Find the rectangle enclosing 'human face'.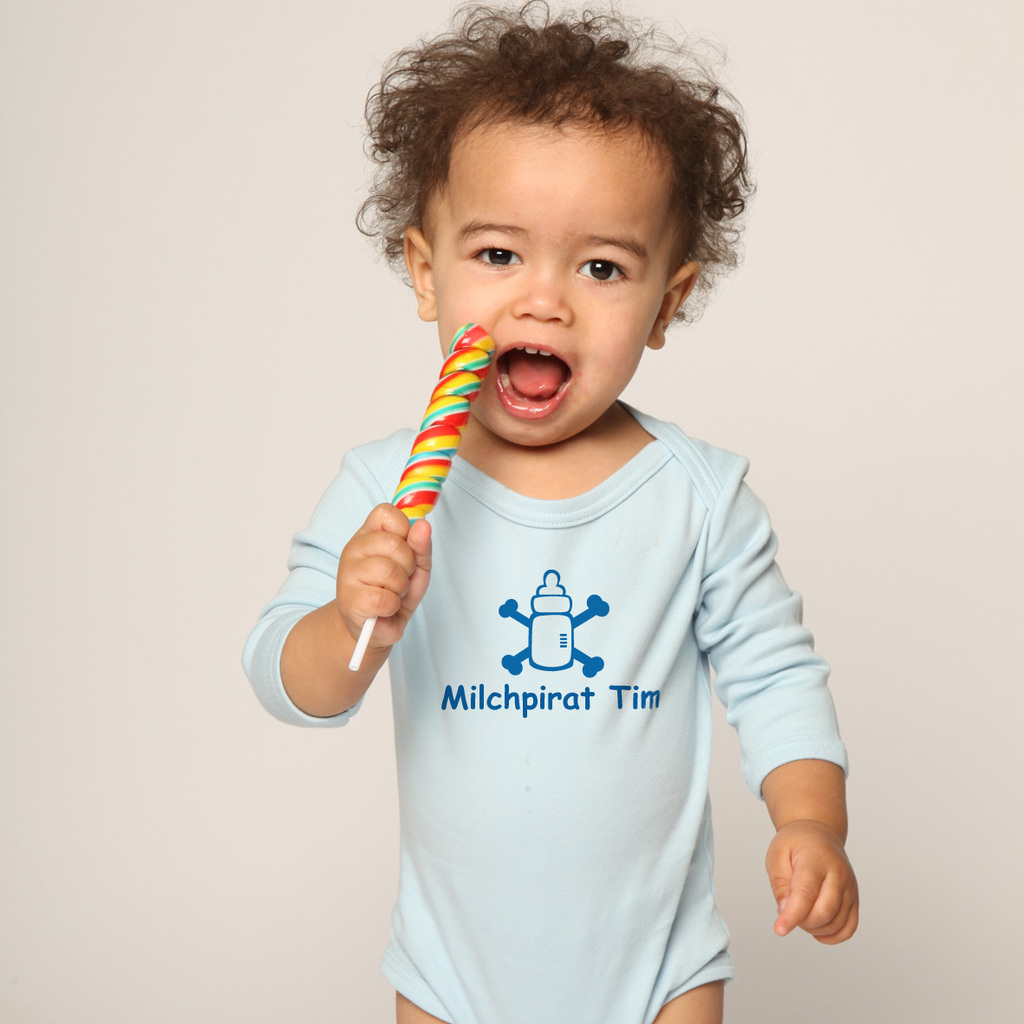
locate(440, 122, 683, 441).
